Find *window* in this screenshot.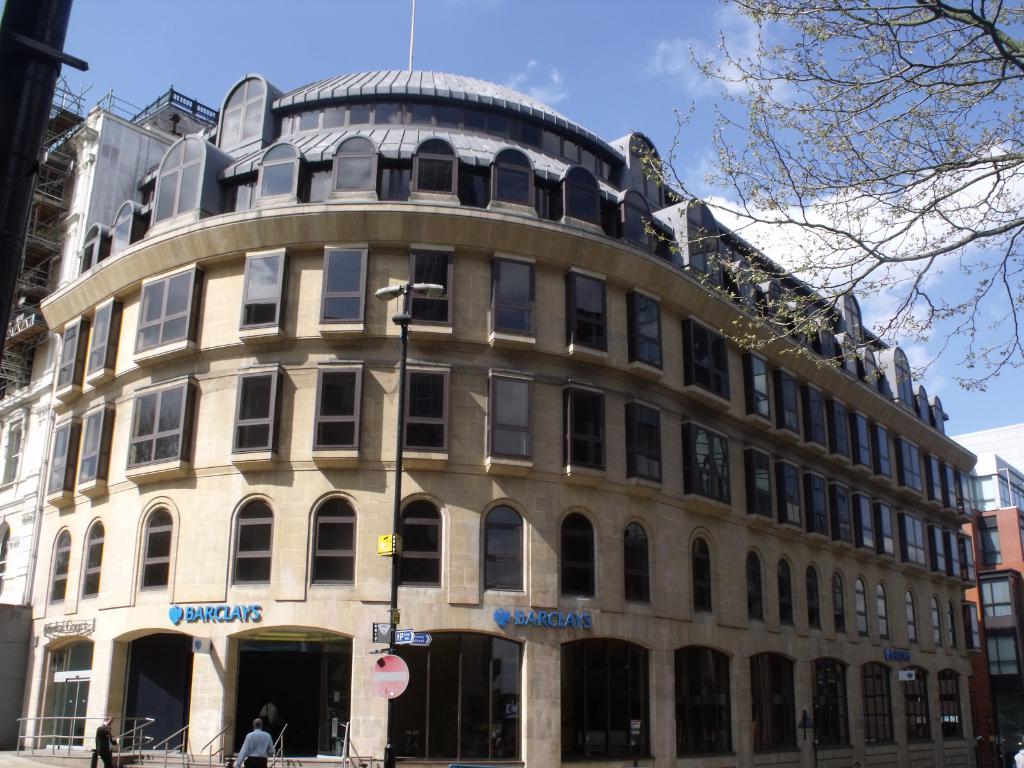
The bounding box for *window* is <bbox>108, 201, 149, 257</bbox>.
